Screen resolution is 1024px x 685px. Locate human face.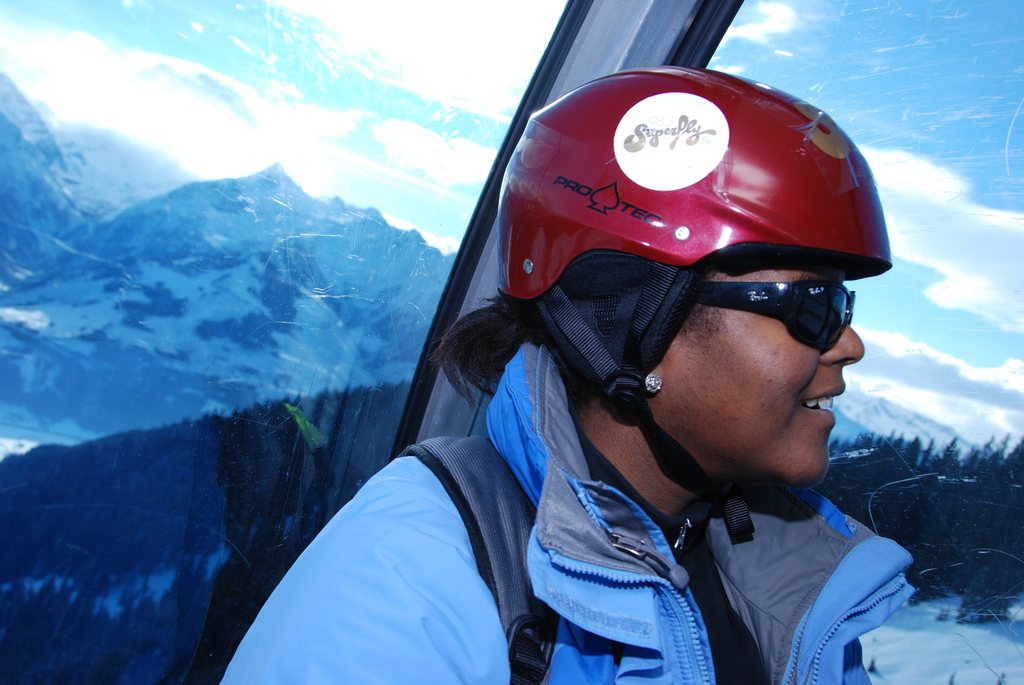
{"left": 660, "top": 268, "right": 873, "bottom": 488}.
